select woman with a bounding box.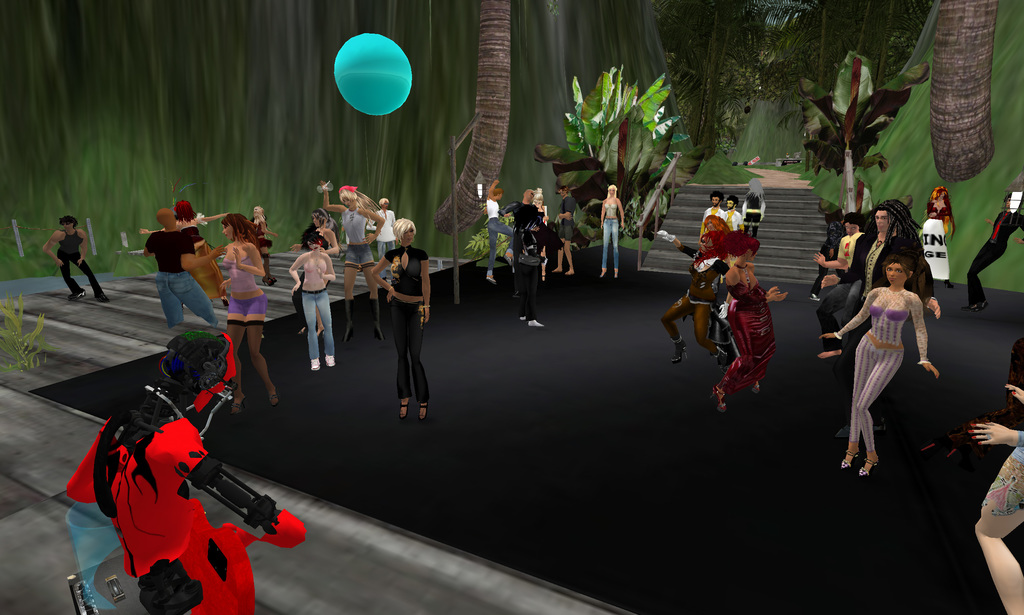
(left=708, top=231, right=787, bottom=413).
